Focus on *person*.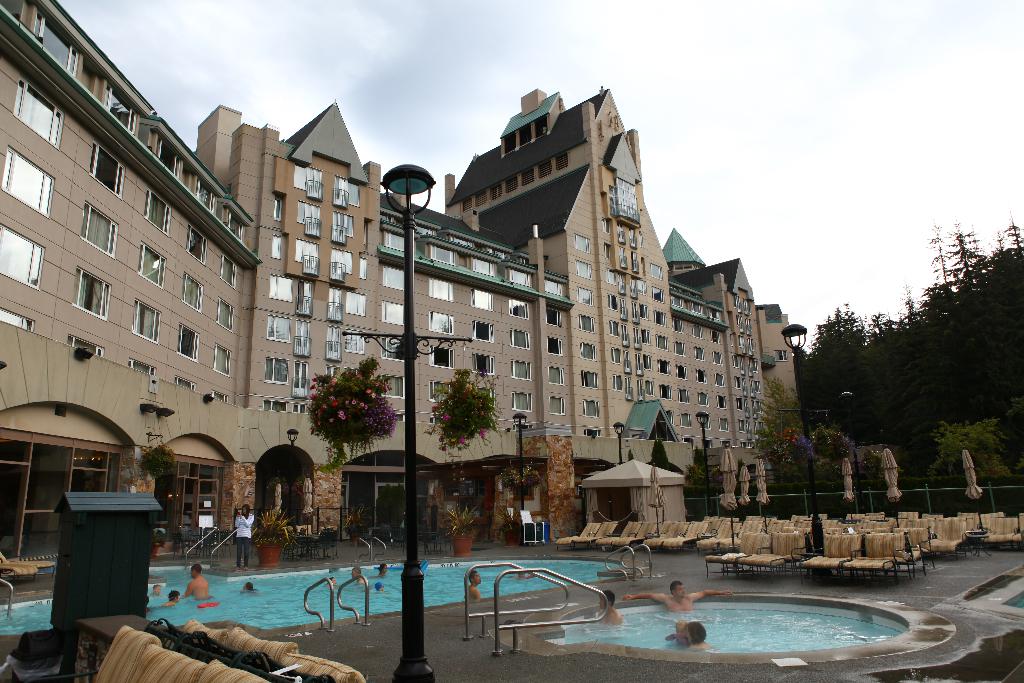
Focused at x1=351 y1=563 x2=363 y2=587.
